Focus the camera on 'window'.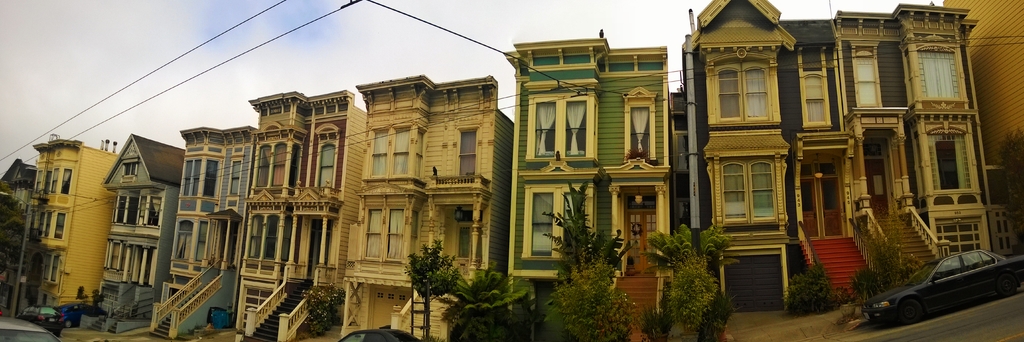
Focus region: <region>414, 129, 425, 174</region>.
